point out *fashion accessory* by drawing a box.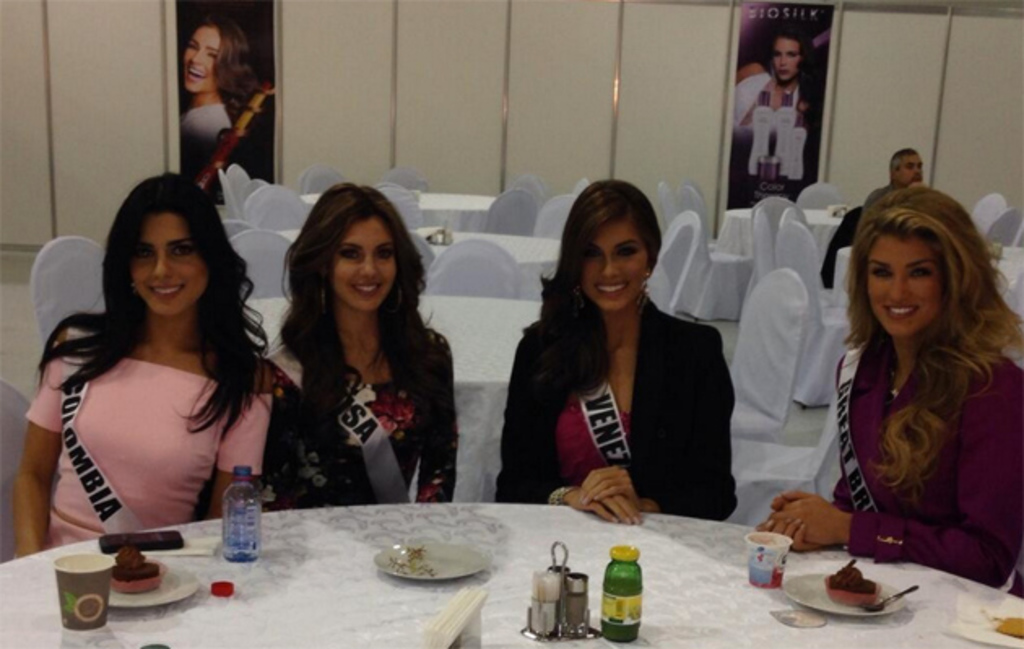
locate(545, 483, 574, 506).
